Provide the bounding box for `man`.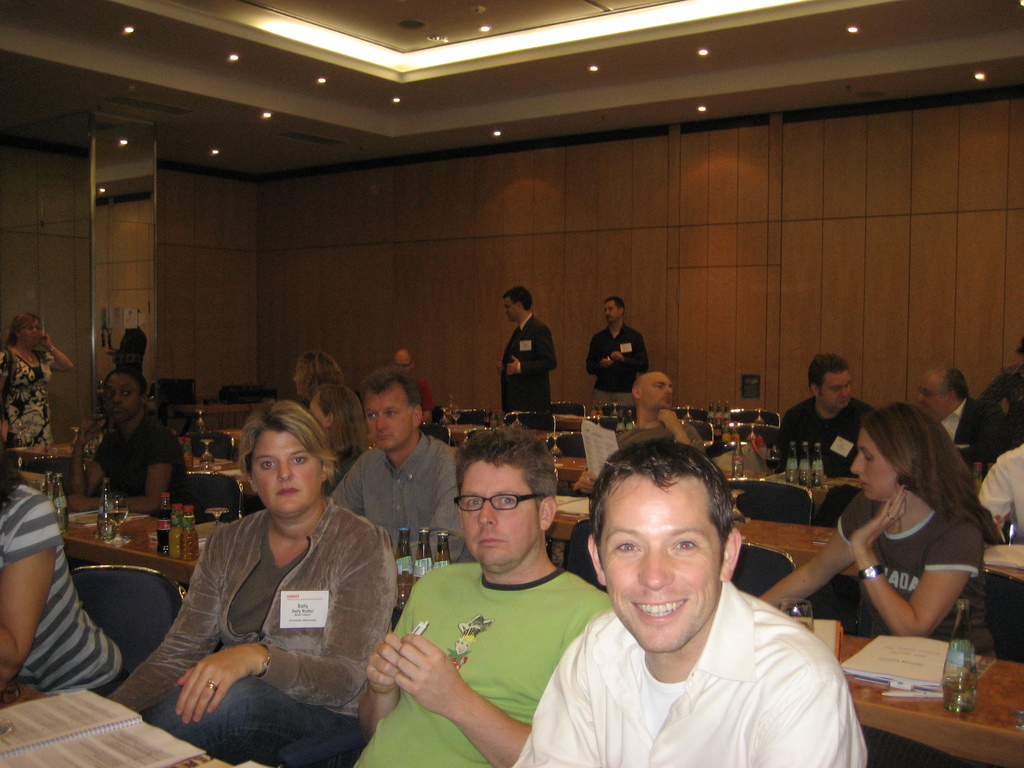
Rect(769, 355, 867, 488).
